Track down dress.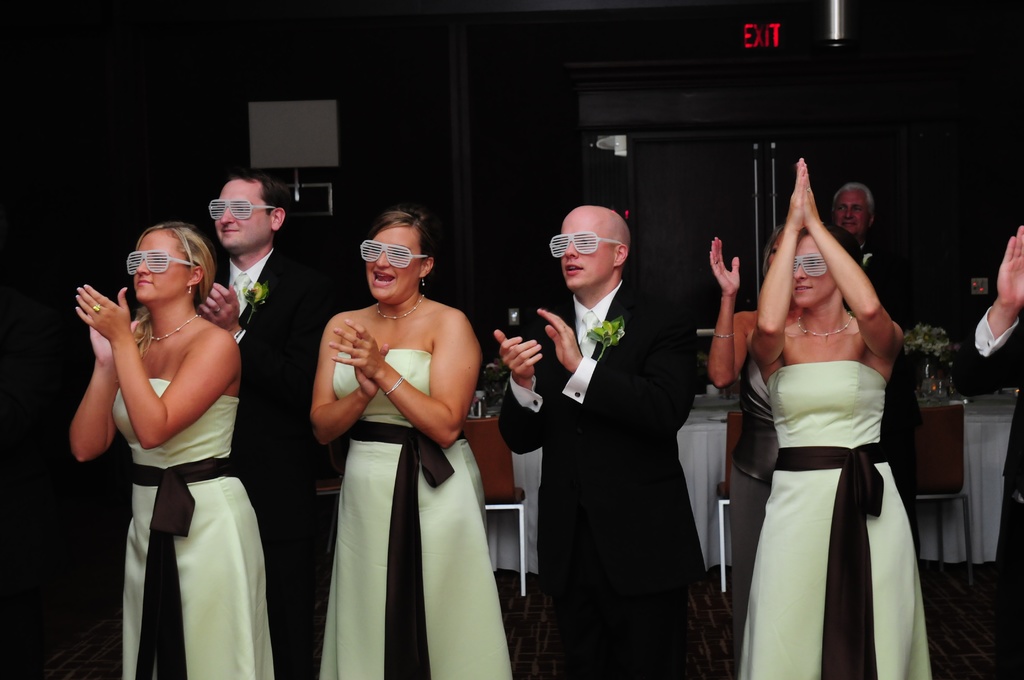
Tracked to bbox=(740, 360, 931, 679).
